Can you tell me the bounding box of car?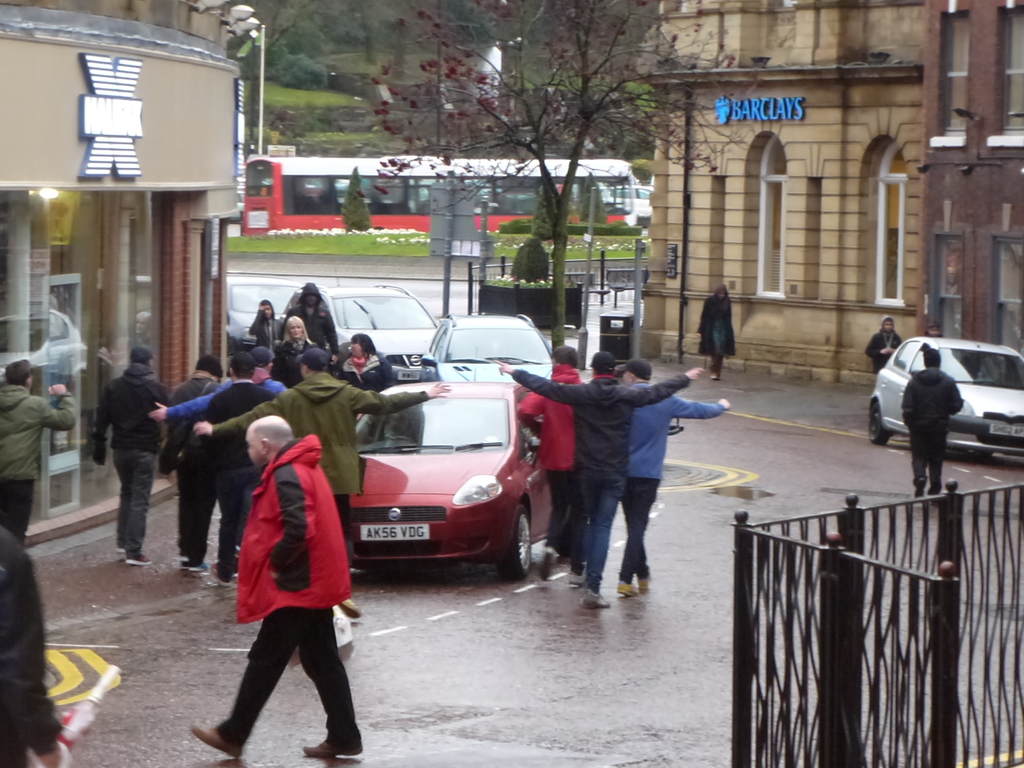
<bbox>325, 280, 444, 381</bbox>.
